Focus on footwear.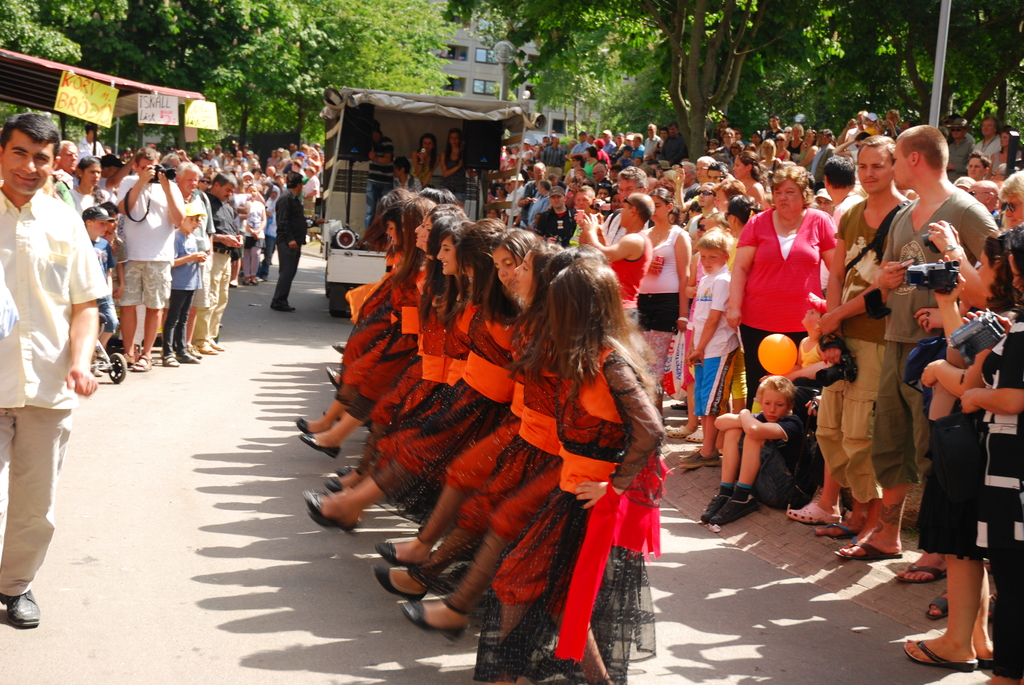
Focused at {"x1": 701, "y1": 482, "x2": 729, "y2": 523}.
